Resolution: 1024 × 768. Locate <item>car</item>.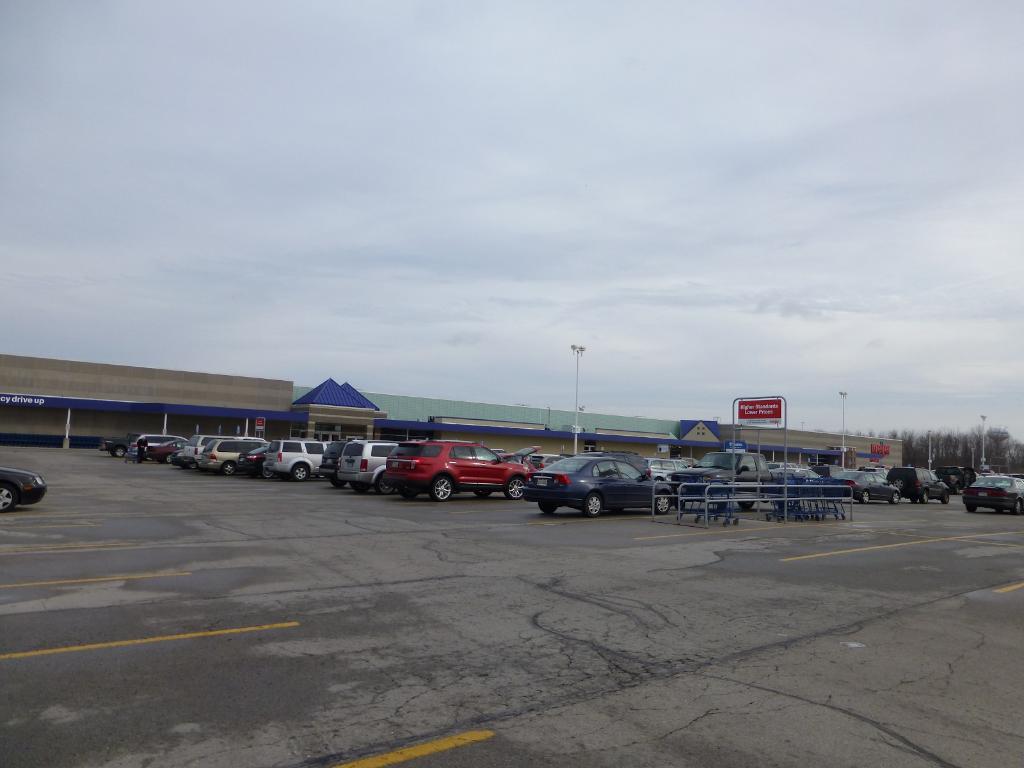
x1=852 y1=474 x2=897 y2=500.
